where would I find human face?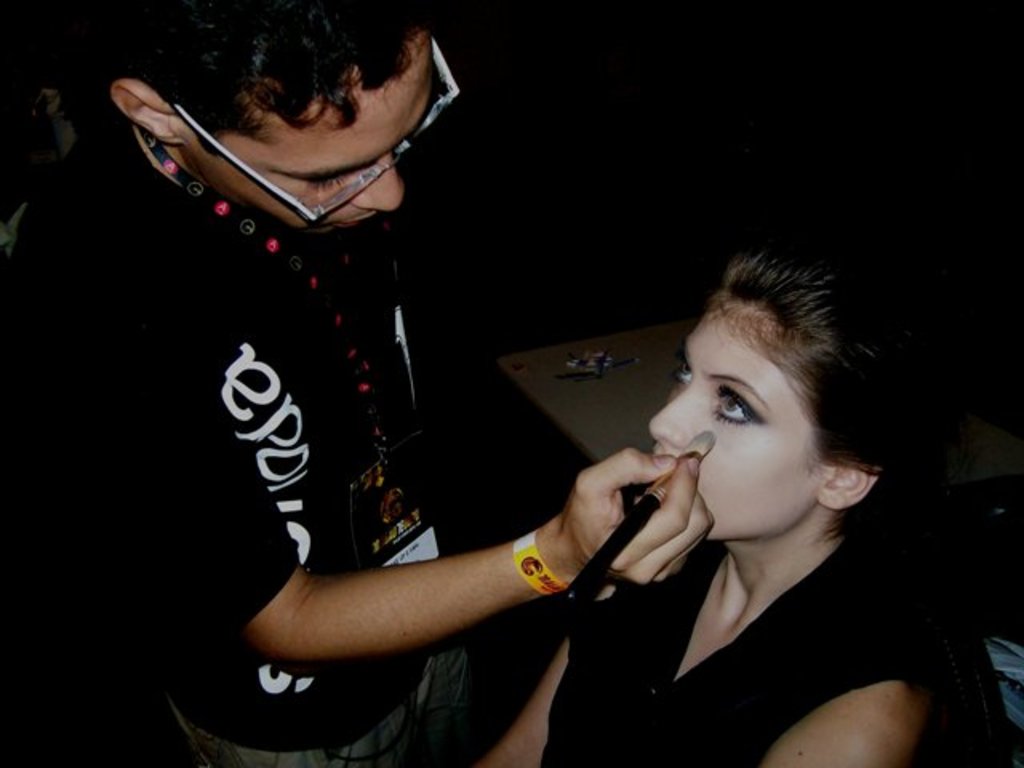
At [left=643, top=302, right=813, bottom=539].
